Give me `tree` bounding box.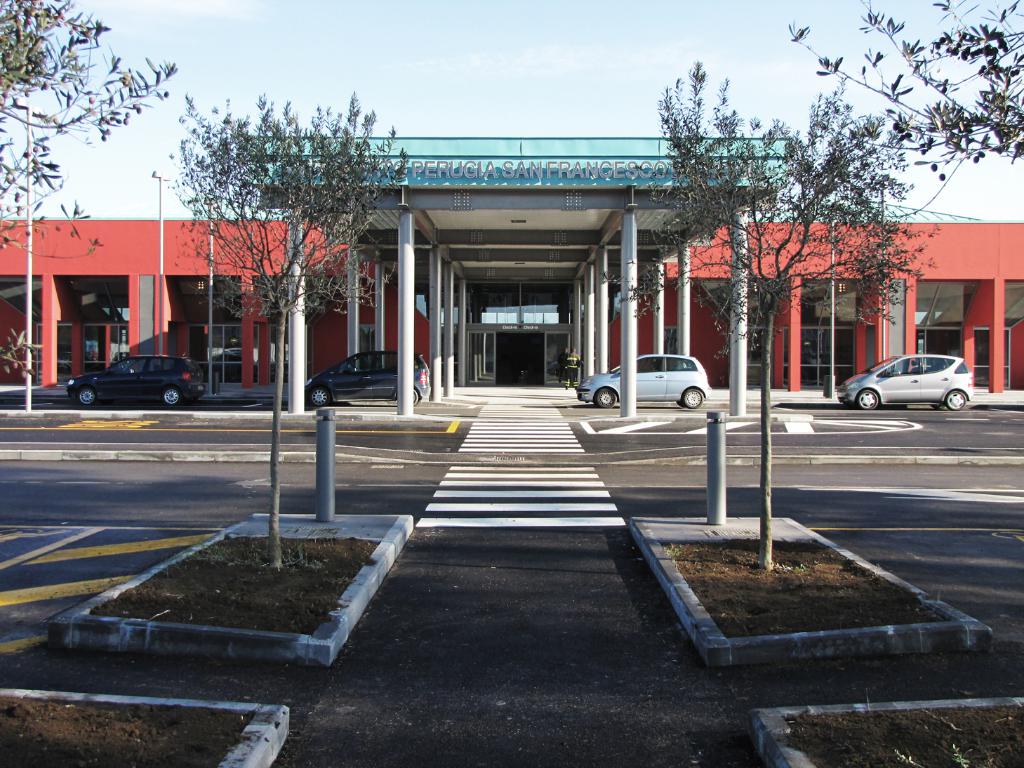
154, 82, 420, 572.
